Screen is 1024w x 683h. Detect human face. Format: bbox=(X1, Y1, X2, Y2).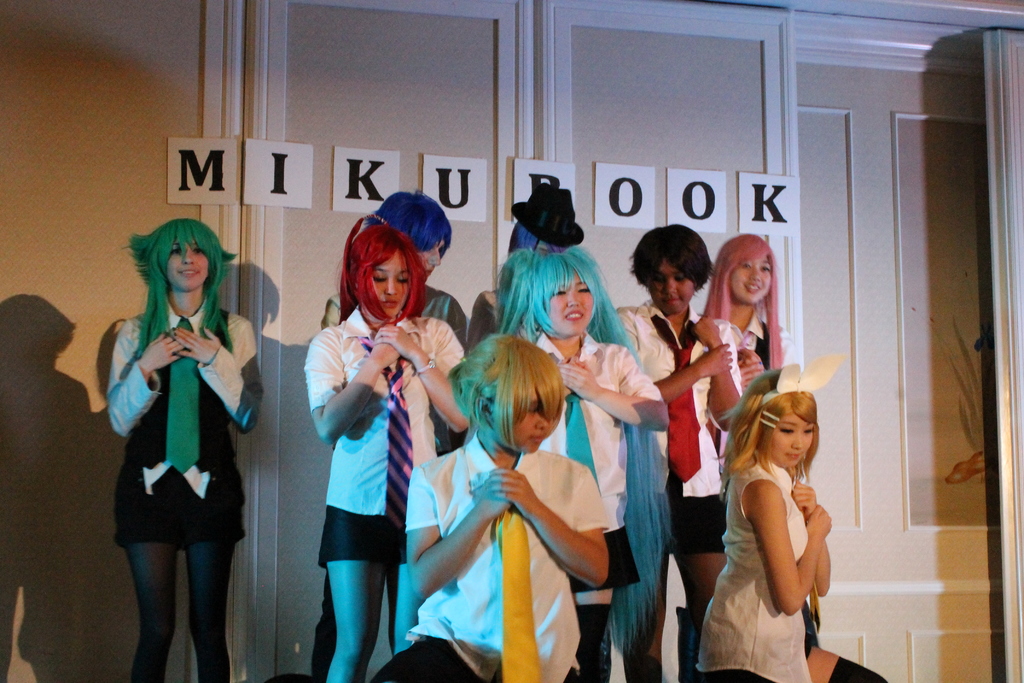
bbox=(549, 272, 594, 338).
